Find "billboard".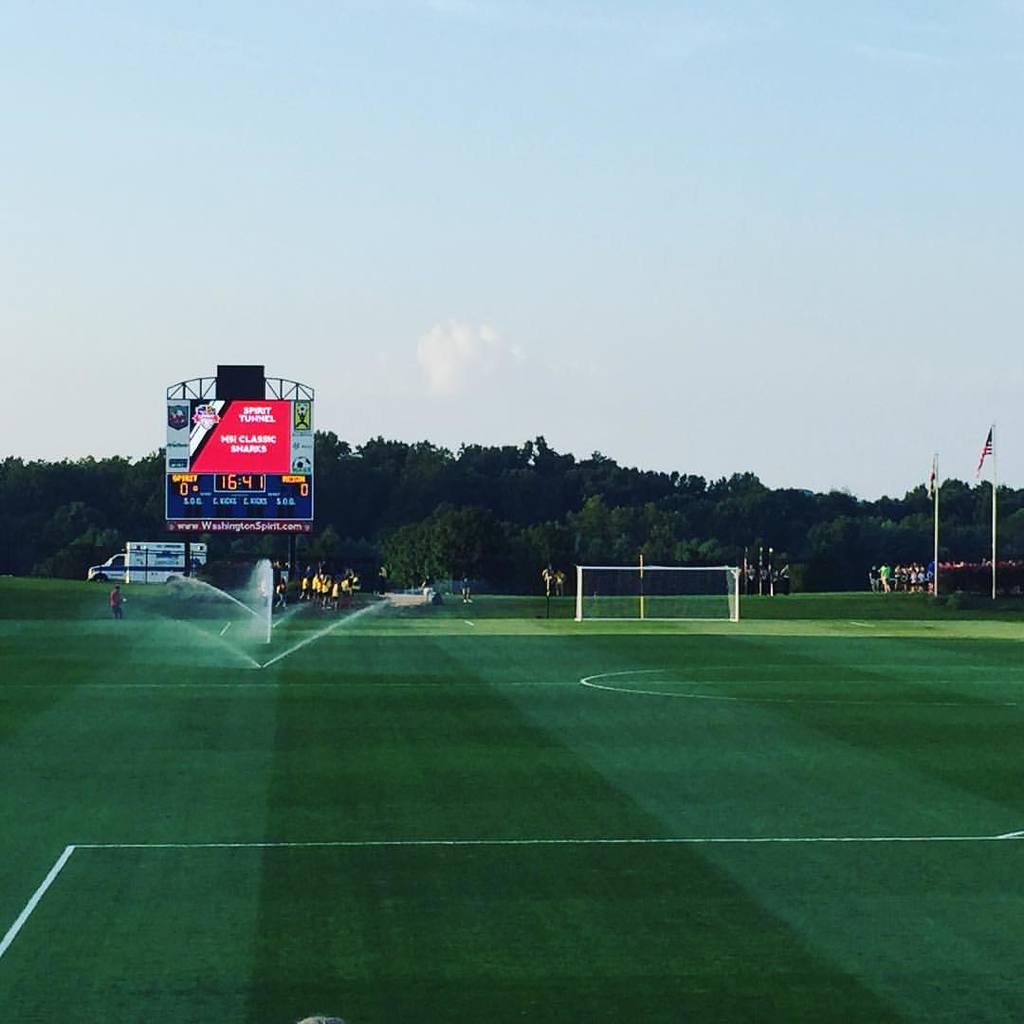
(184, 398, 297, 468).
